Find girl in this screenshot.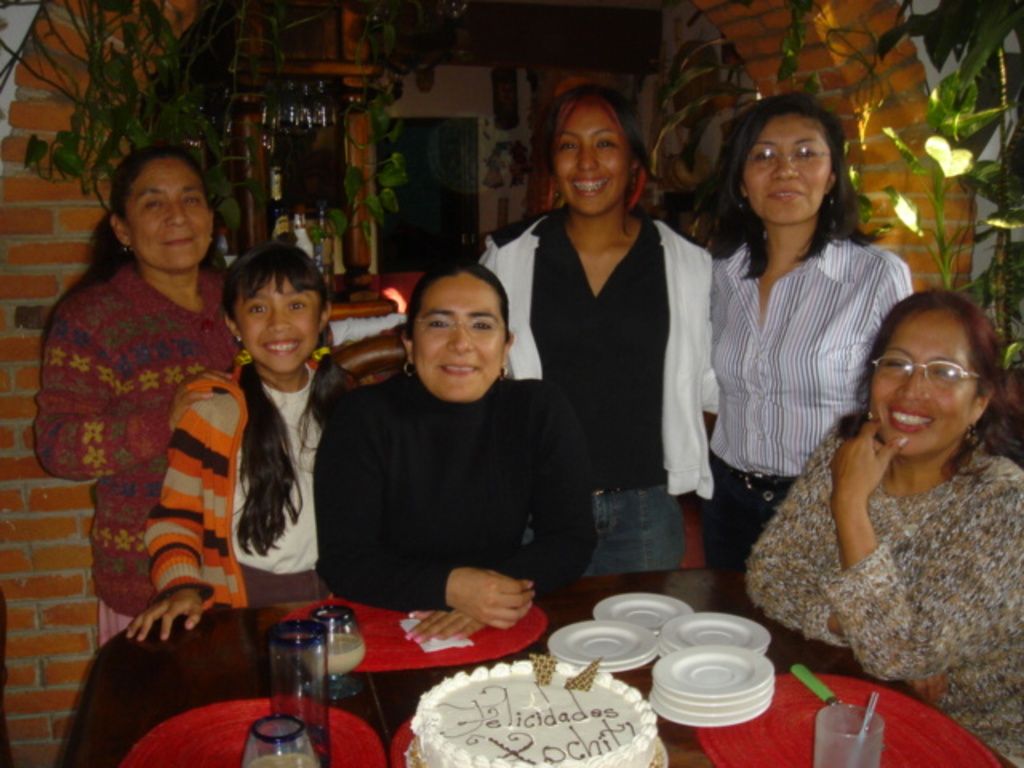
The bounding box for girl is box(123, 242, 323, 642).
